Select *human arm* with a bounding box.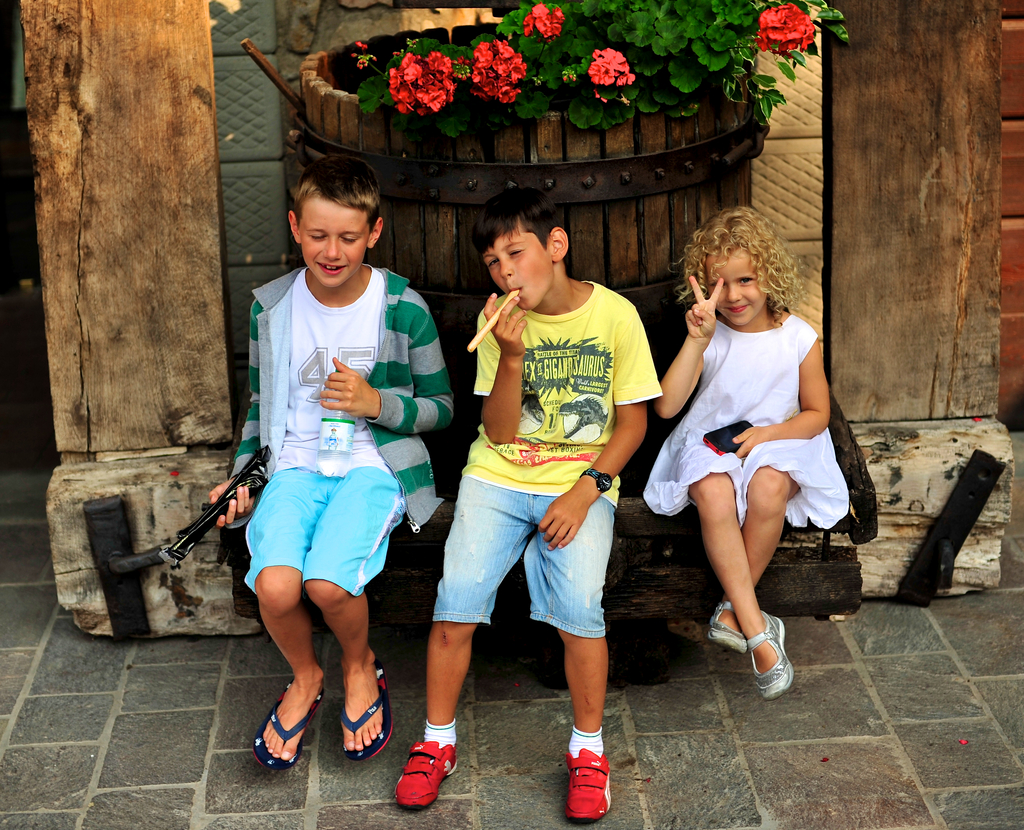
479,286,531,451.
